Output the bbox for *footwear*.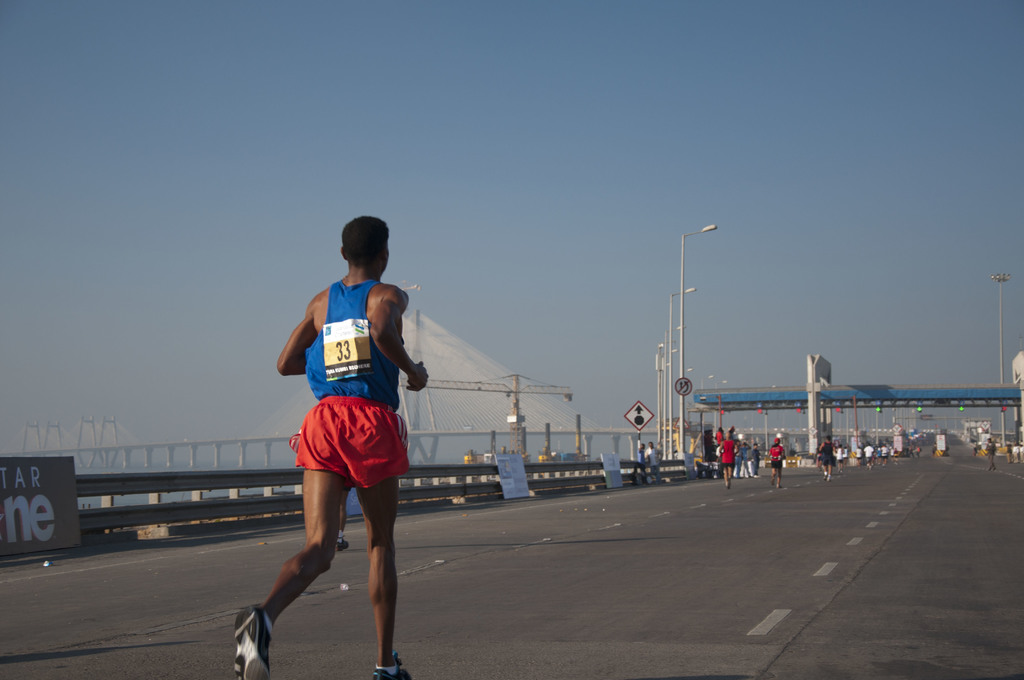
<bbox>372, 650, 413, 679</bbox>.
